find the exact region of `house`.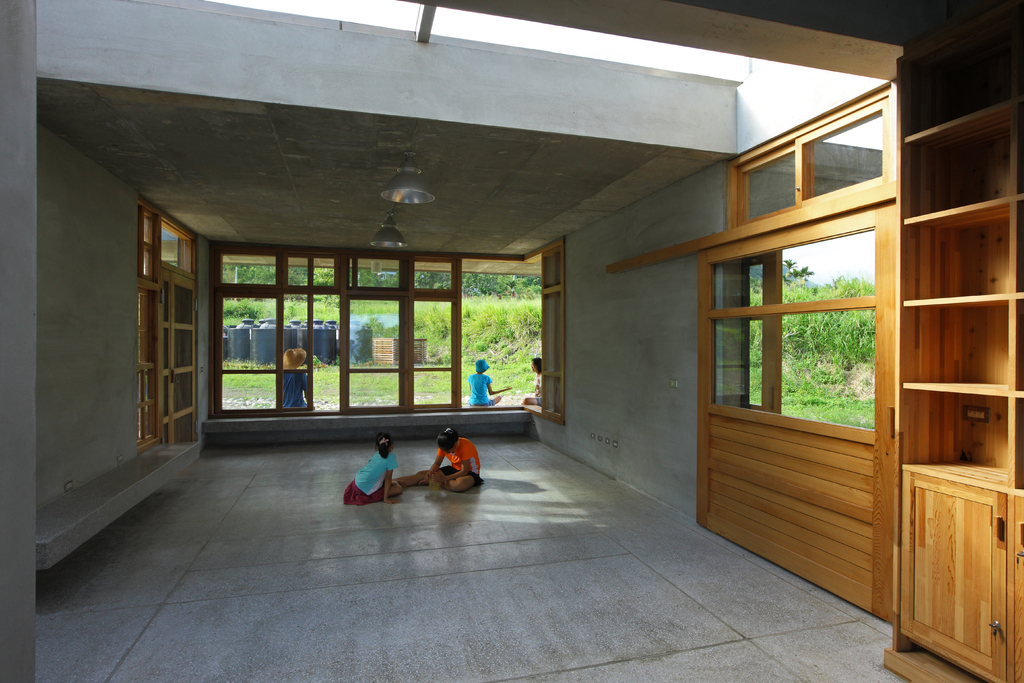
Exact region: (0,0,1023,682).
